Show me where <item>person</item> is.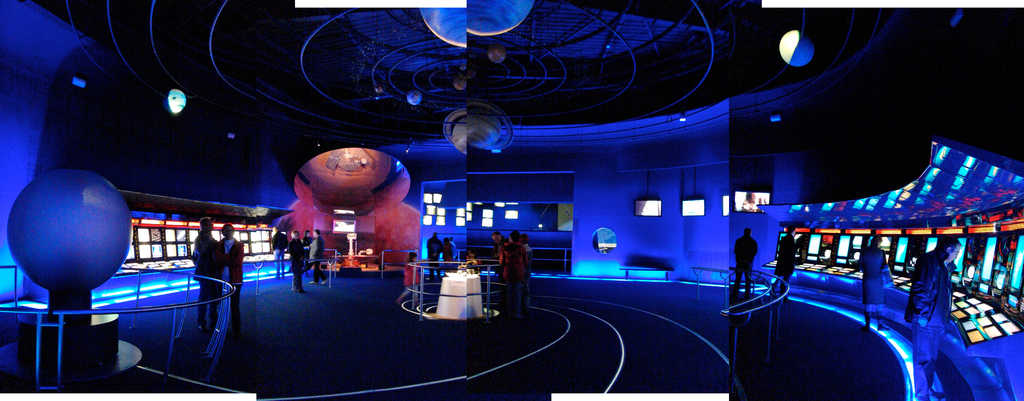
<item>person</item> is at (218,222,247,329).
